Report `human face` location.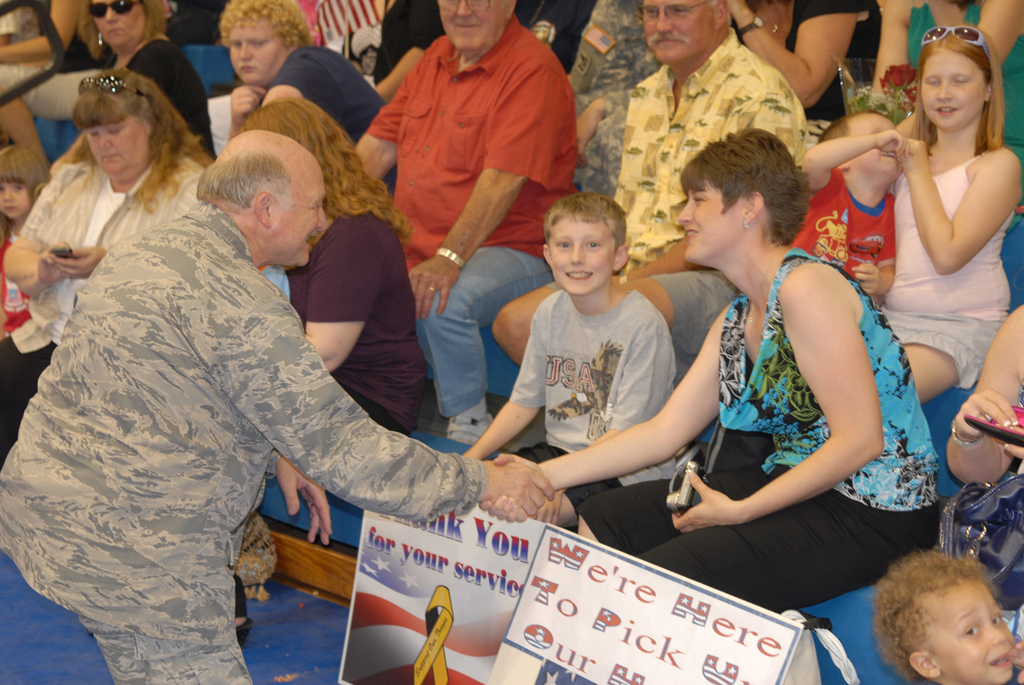
Report: x1=280, y1=157, x2=328, y2=268.
